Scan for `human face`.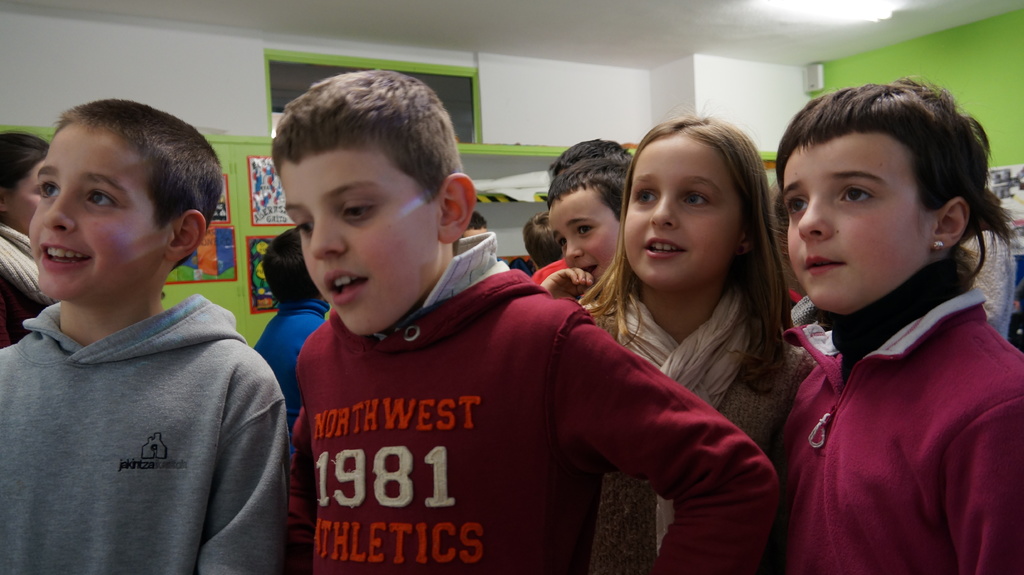
Scan result: x1=548 y1=178 x2=627 y2=286.
